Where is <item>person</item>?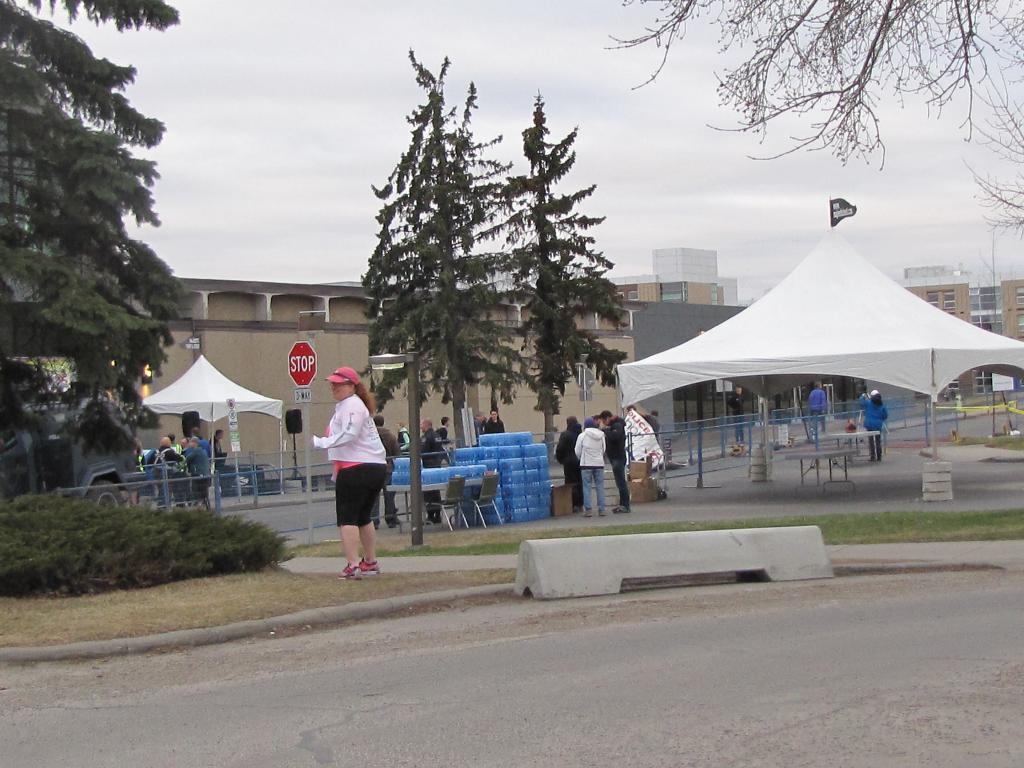
bbox=(308, 364, 386, 584).
